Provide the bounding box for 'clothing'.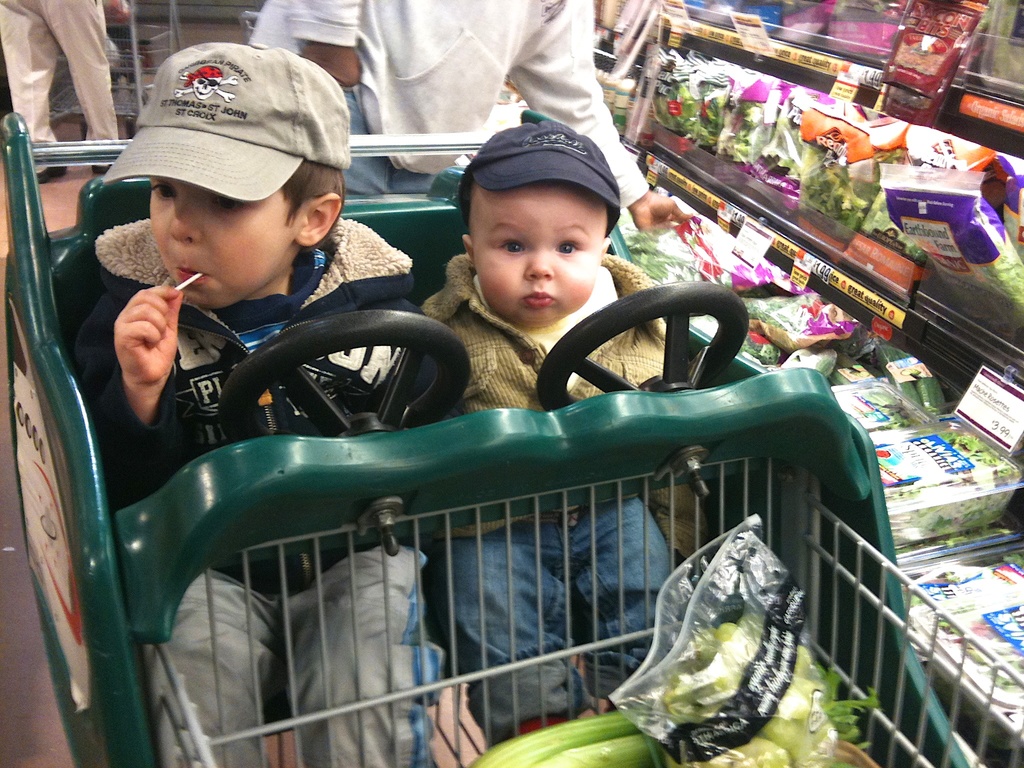
1,0,124,171.
